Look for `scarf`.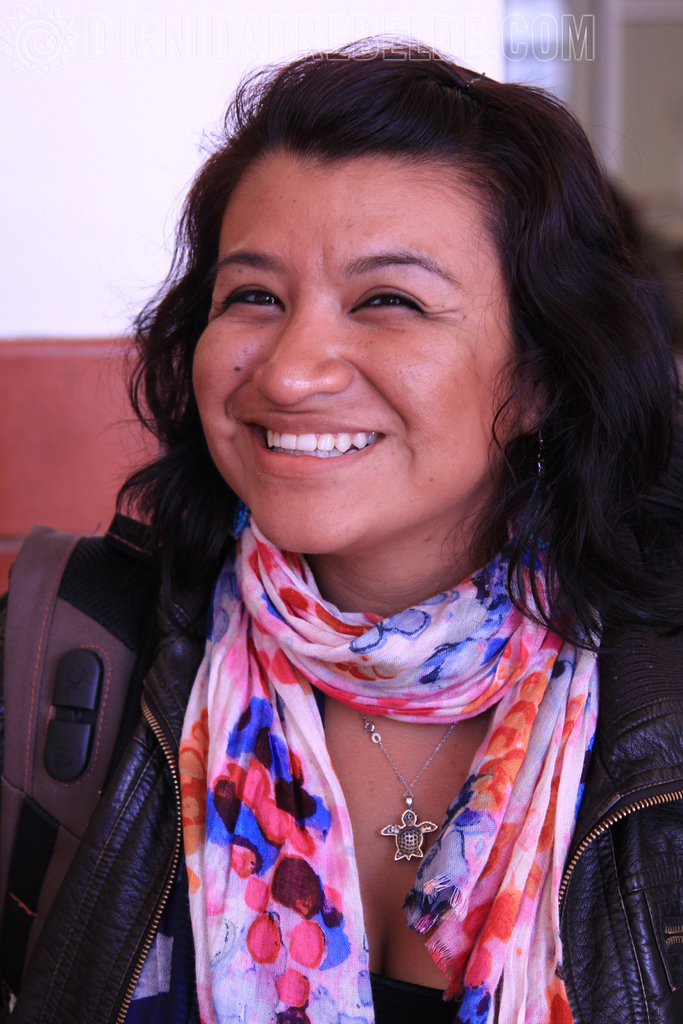
Found: [x1=165, y1=509, x2=603, y2=1023].
